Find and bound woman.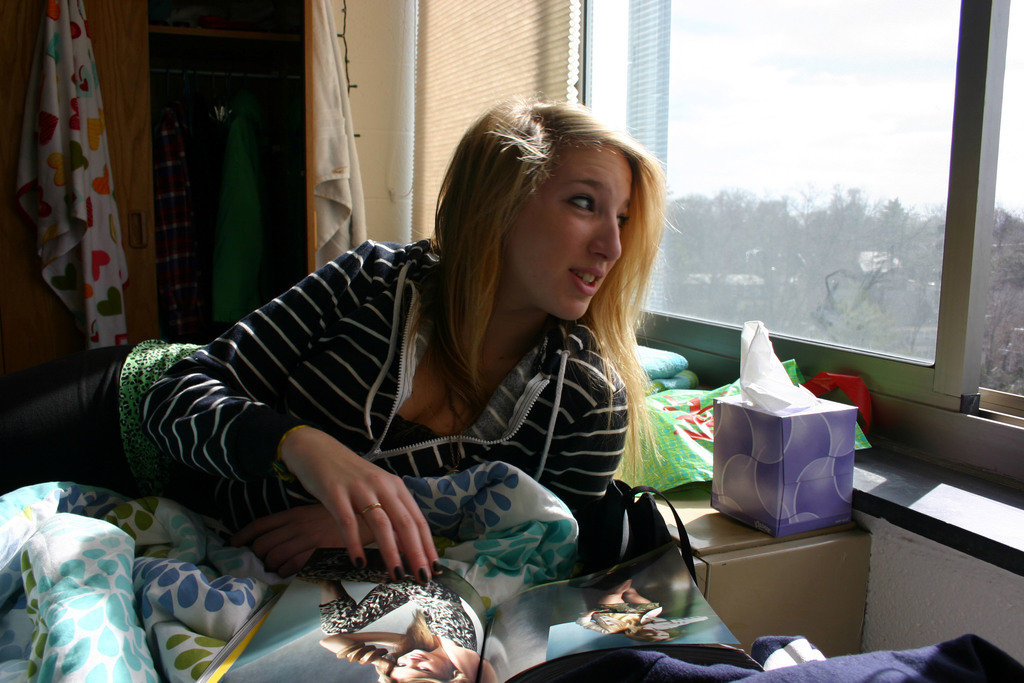
Bound: (left=173, top=104, right=726, bottom=654).
